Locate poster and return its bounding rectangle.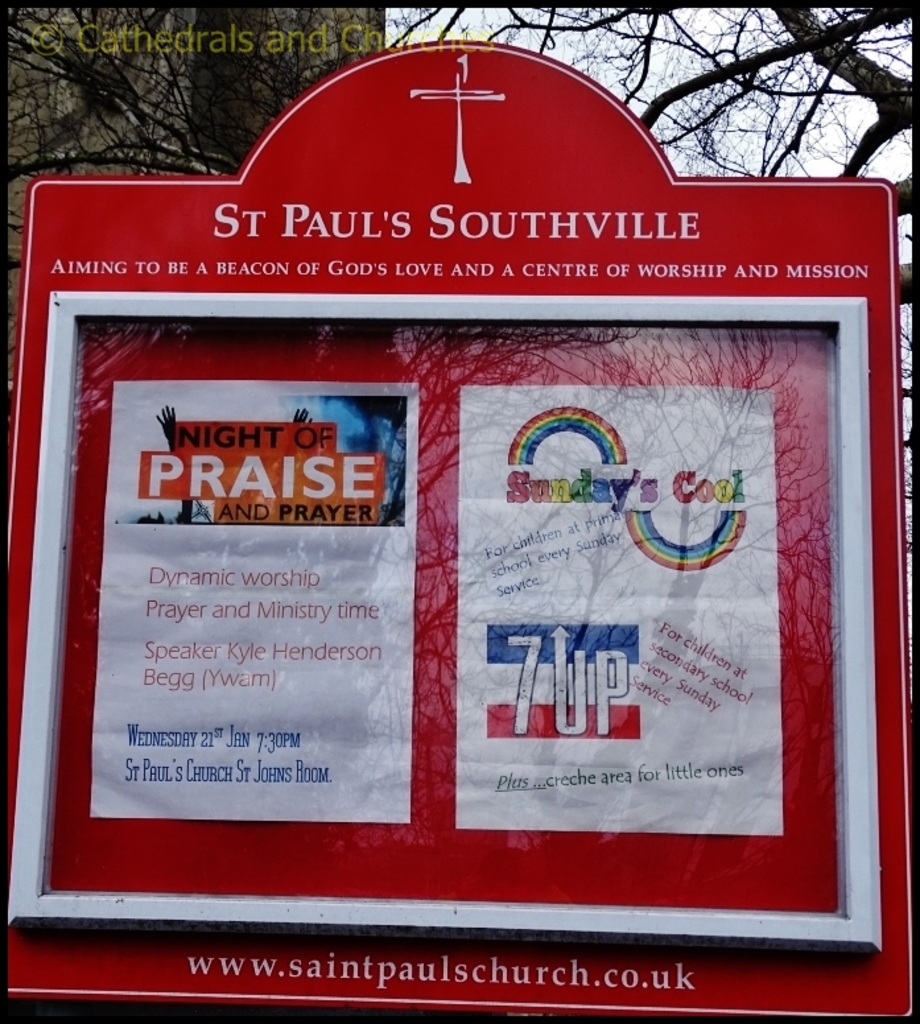
box=[449, 384, 779, 837].
